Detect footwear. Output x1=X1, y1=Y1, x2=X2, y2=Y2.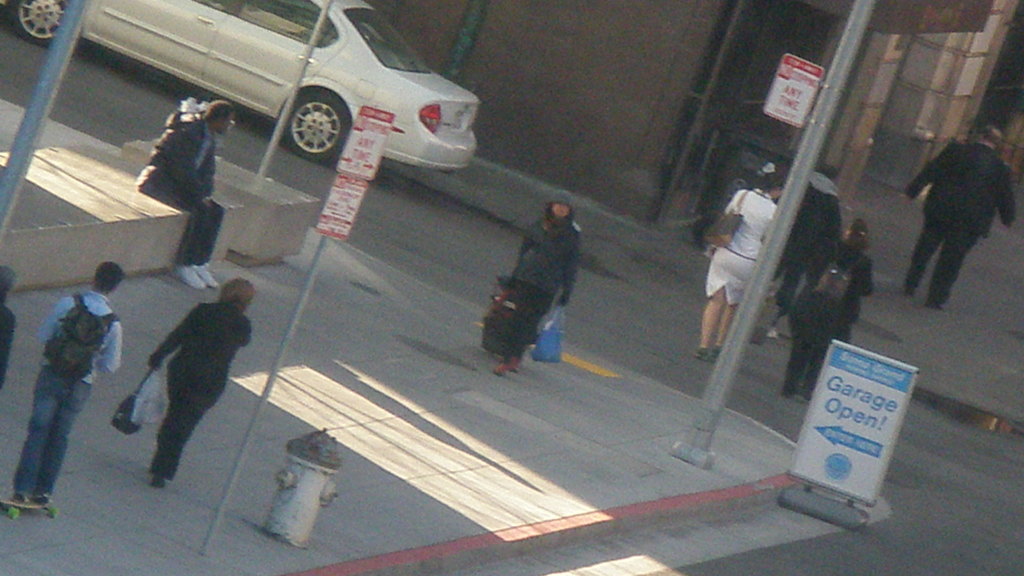
x1=782, y1=394, x2=789, y2=403.
